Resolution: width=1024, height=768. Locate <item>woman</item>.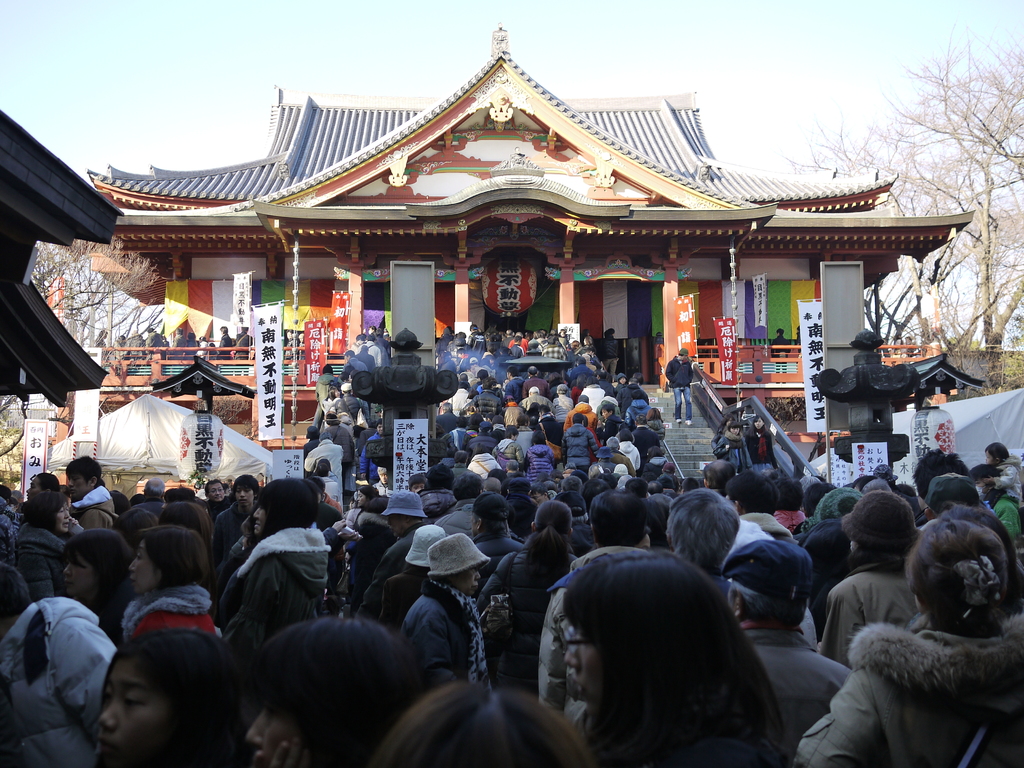
<bbox>225, 477, 336, 642</bbox>.
